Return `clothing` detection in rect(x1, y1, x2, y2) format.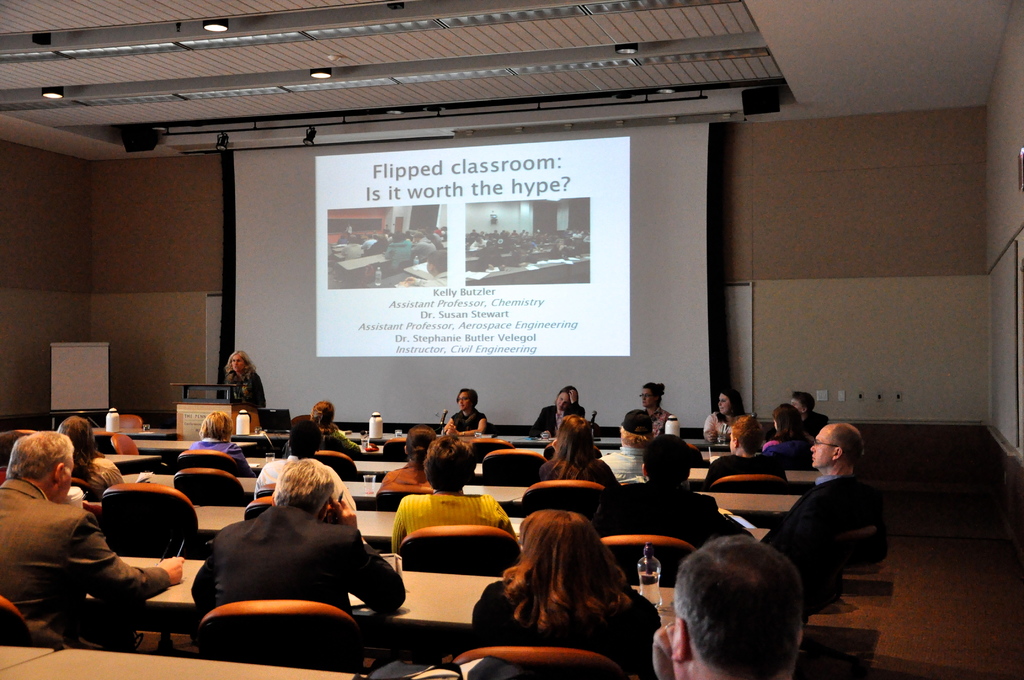
rect(189, 505, 399, 625).
